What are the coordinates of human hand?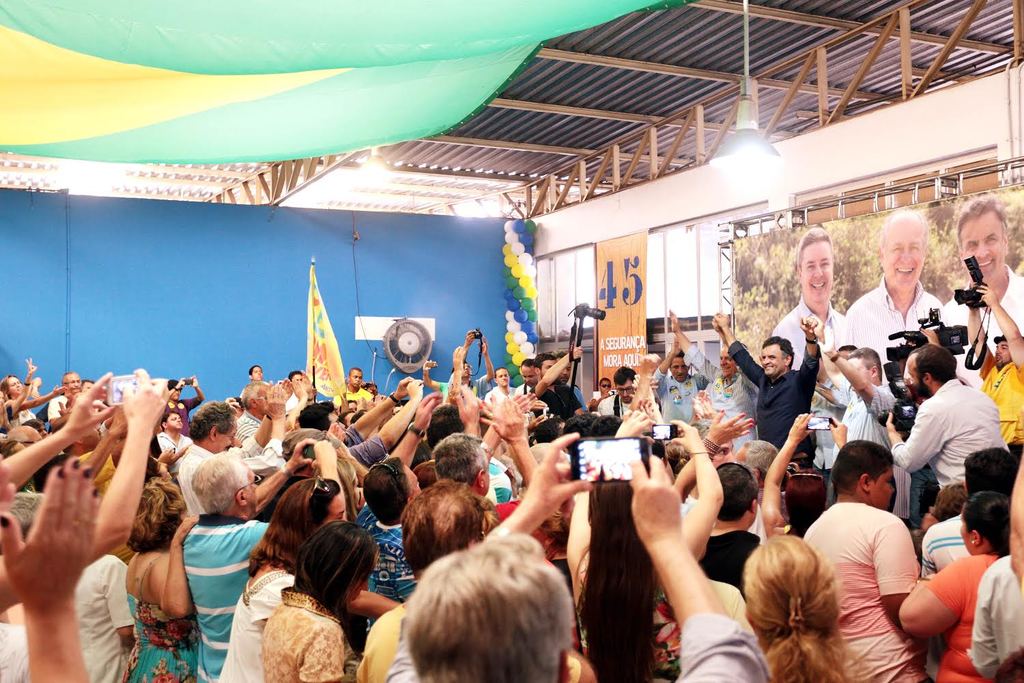
(left=670, top=418, right=702, bottom=451).
